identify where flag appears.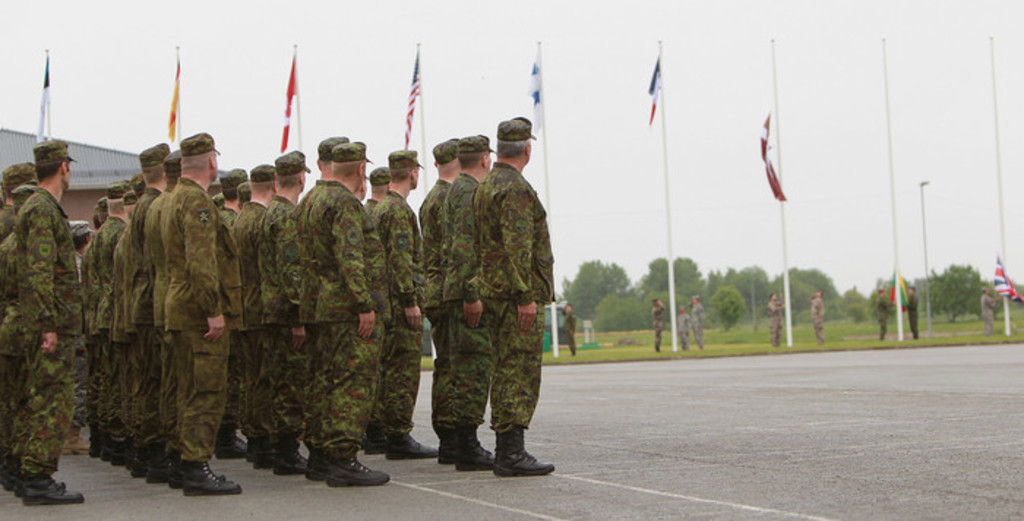
Appears at l=524, t=57, r=547, b=126.
